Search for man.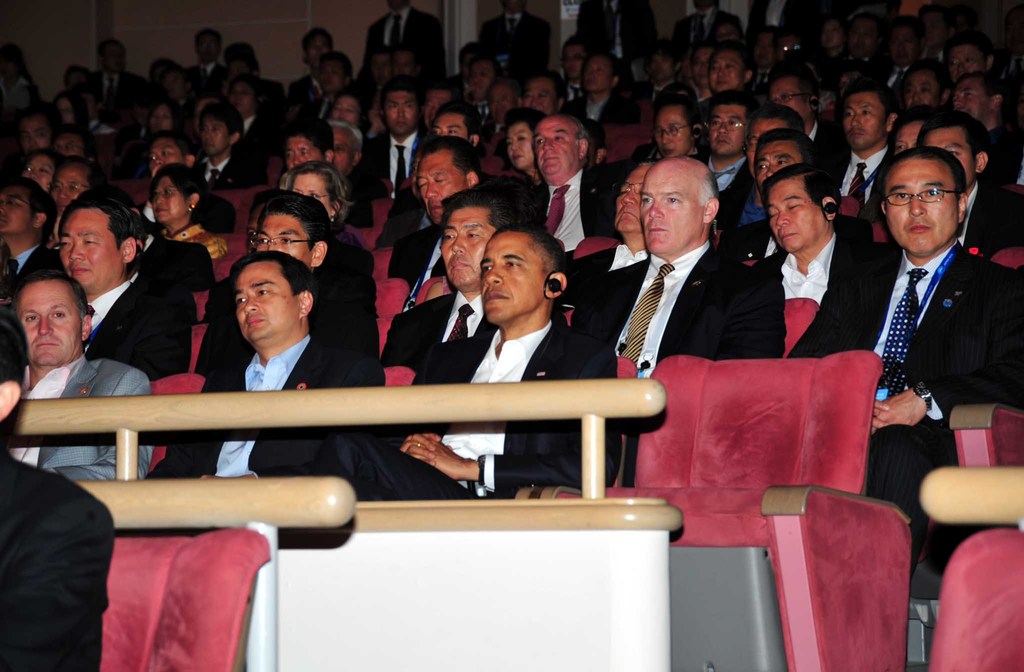
Found at 819,86,893,205.
